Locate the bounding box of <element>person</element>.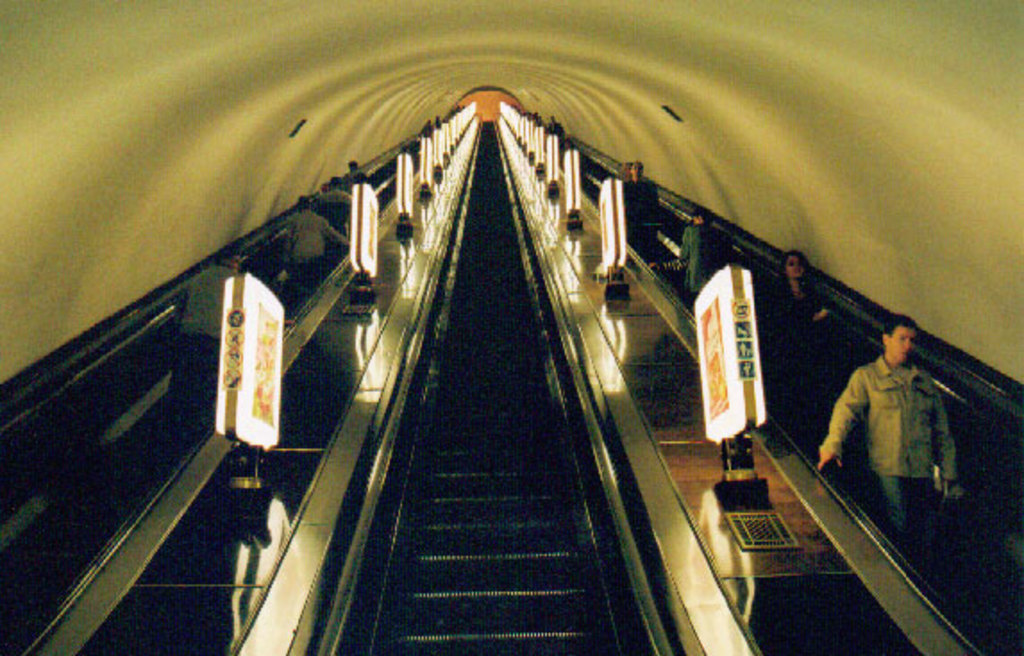
Bounding box: 674:211:726:309.
